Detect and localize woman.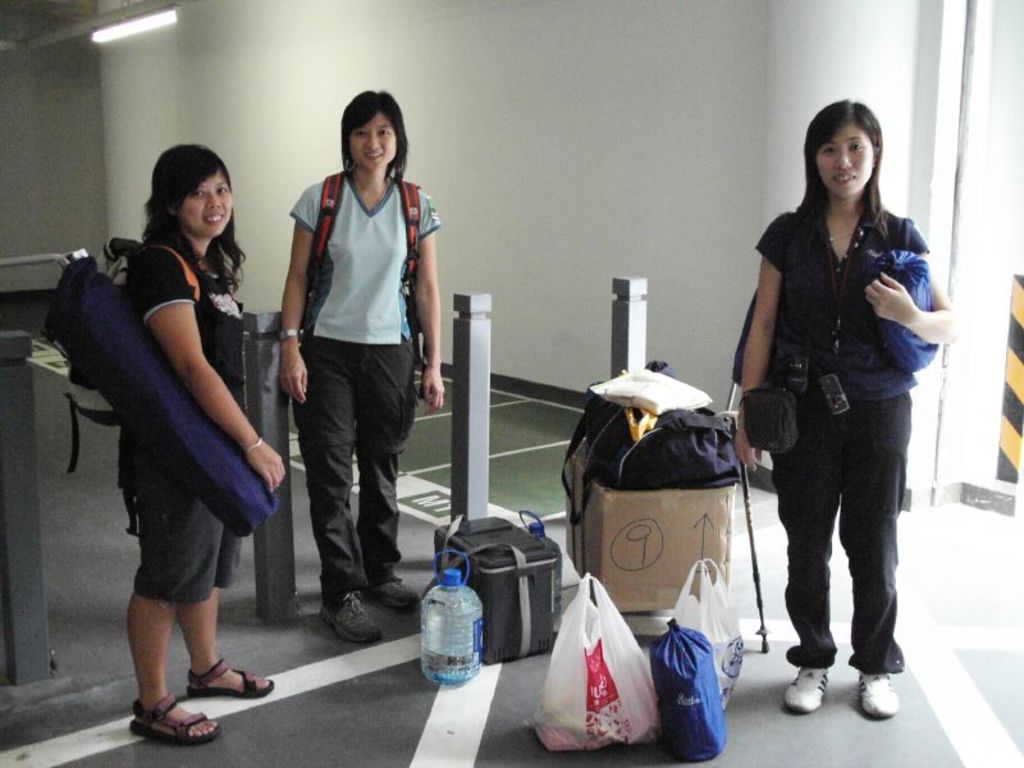
Localized at x1=259, y1=68, x2=438, y2=650.
